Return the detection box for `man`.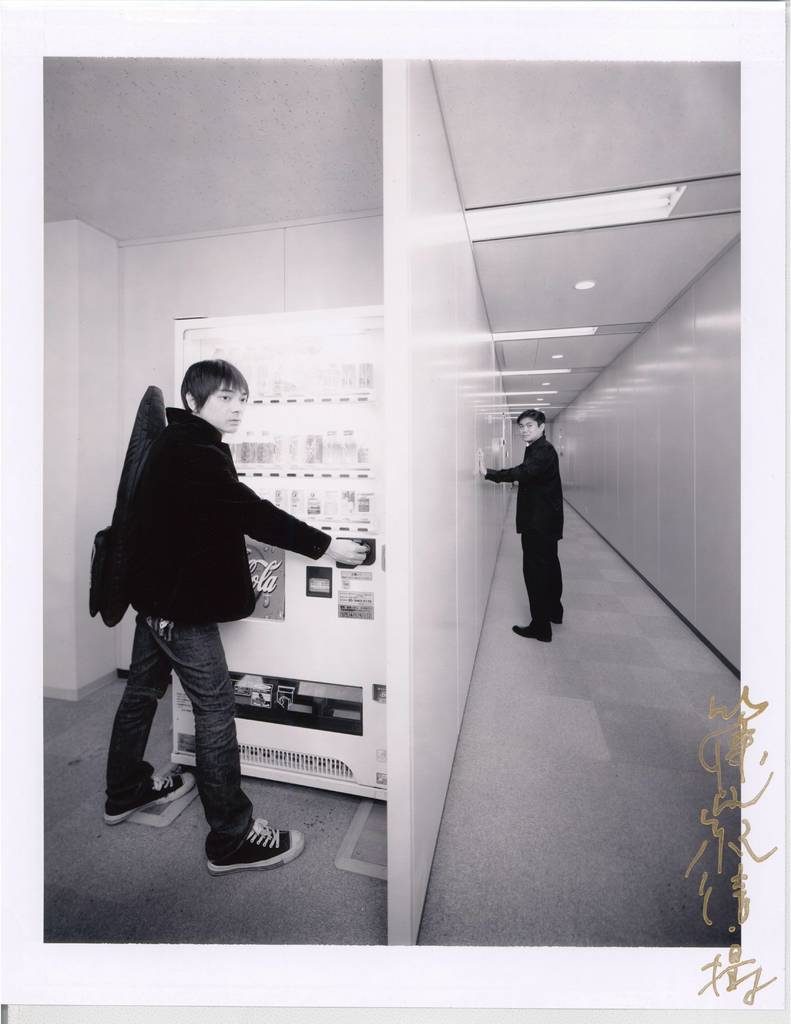
x1=474, y1=412, x2=566, y2=641.
